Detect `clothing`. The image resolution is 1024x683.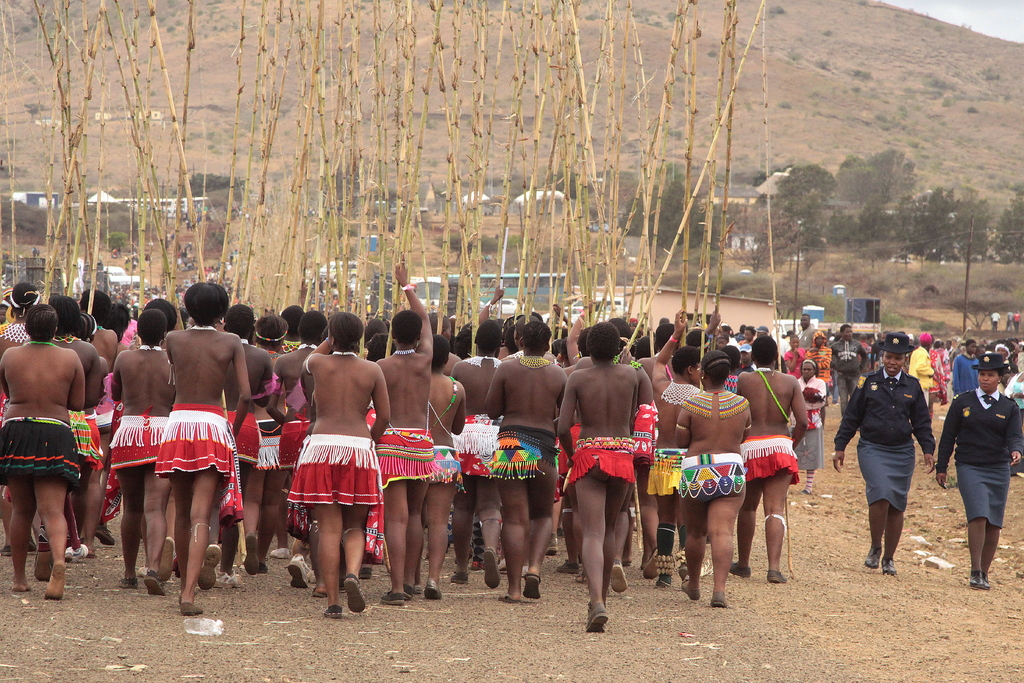
Rect(797, 373, 827, 475).
